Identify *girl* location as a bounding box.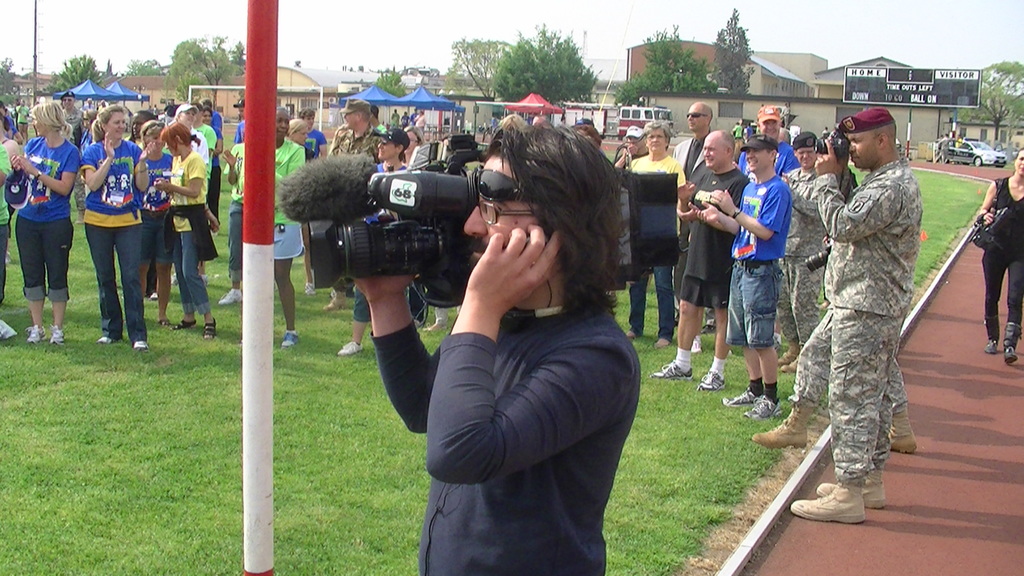
155:122:218:342.
